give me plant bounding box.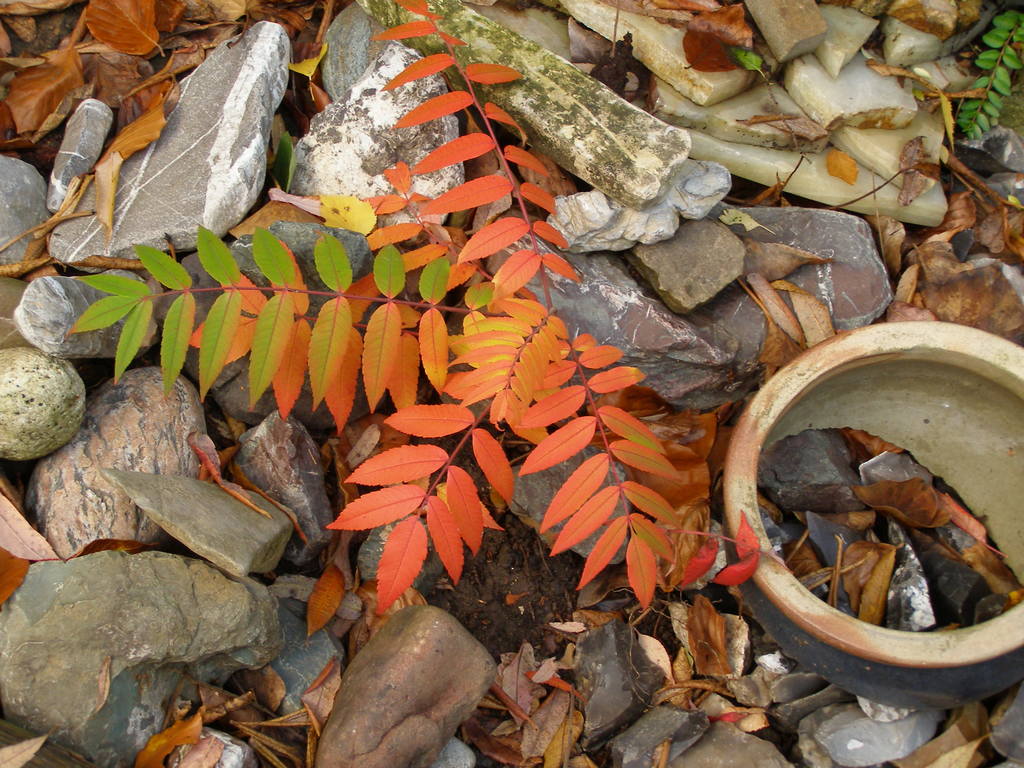
{"x1": 60, "y1": 0, "x2": 779, "y2": 613}.
